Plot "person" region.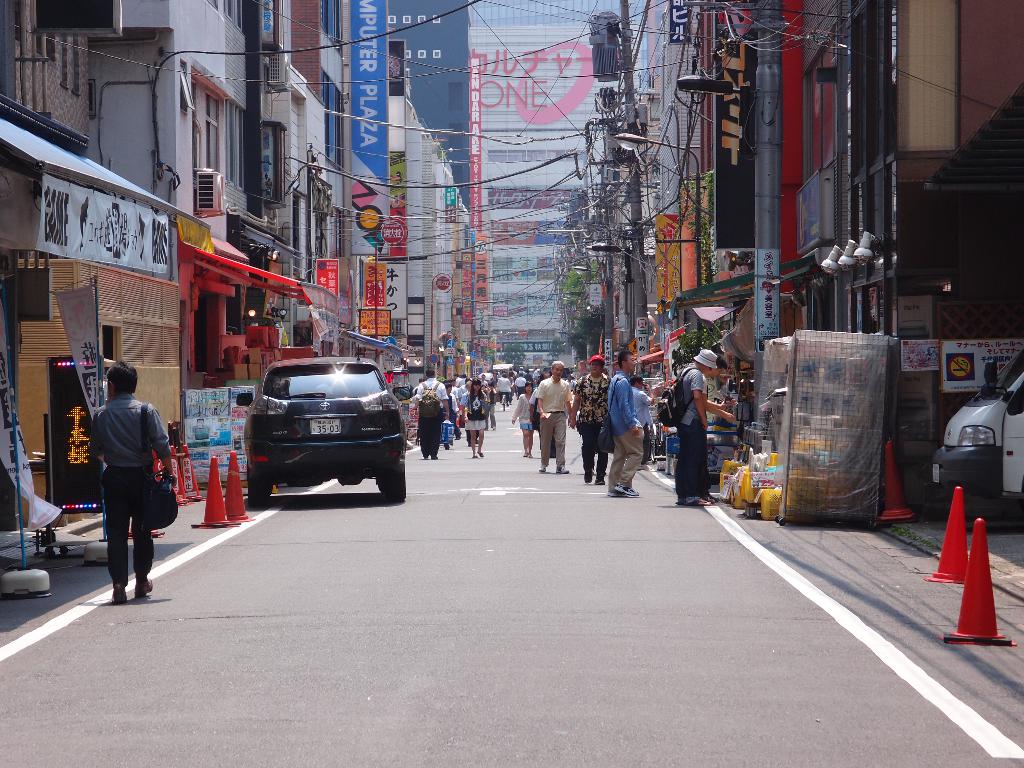
Plotted at detection(70, 355, 159, 602).
